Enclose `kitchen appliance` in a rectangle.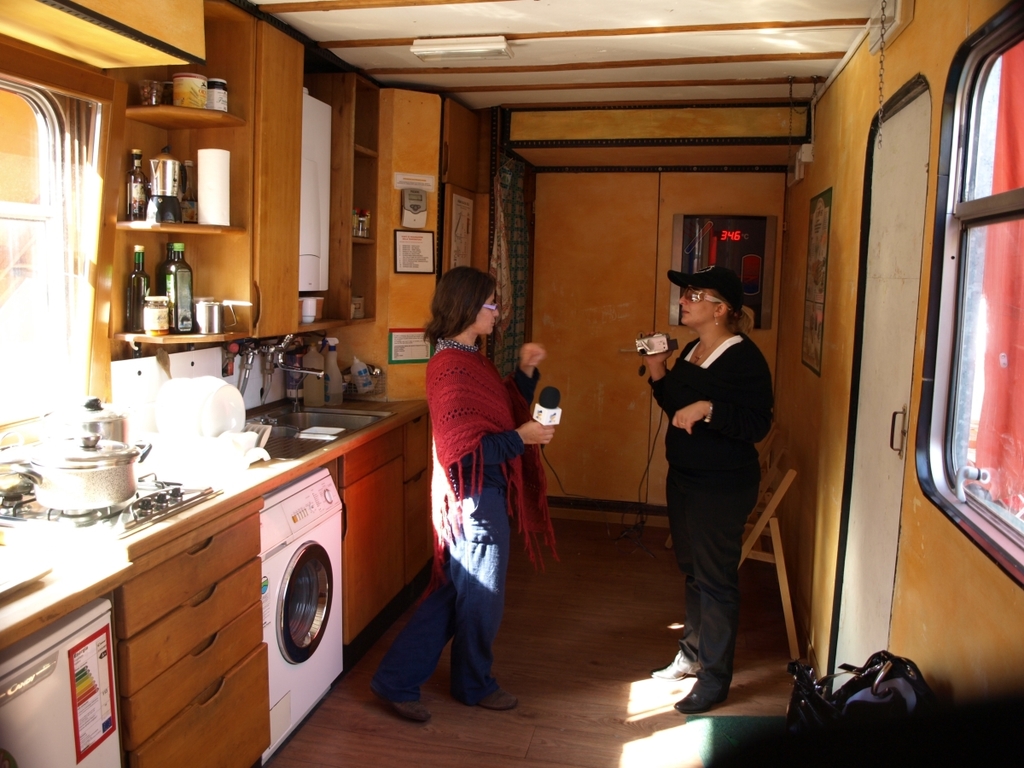
[31, 435, 127, 506].
